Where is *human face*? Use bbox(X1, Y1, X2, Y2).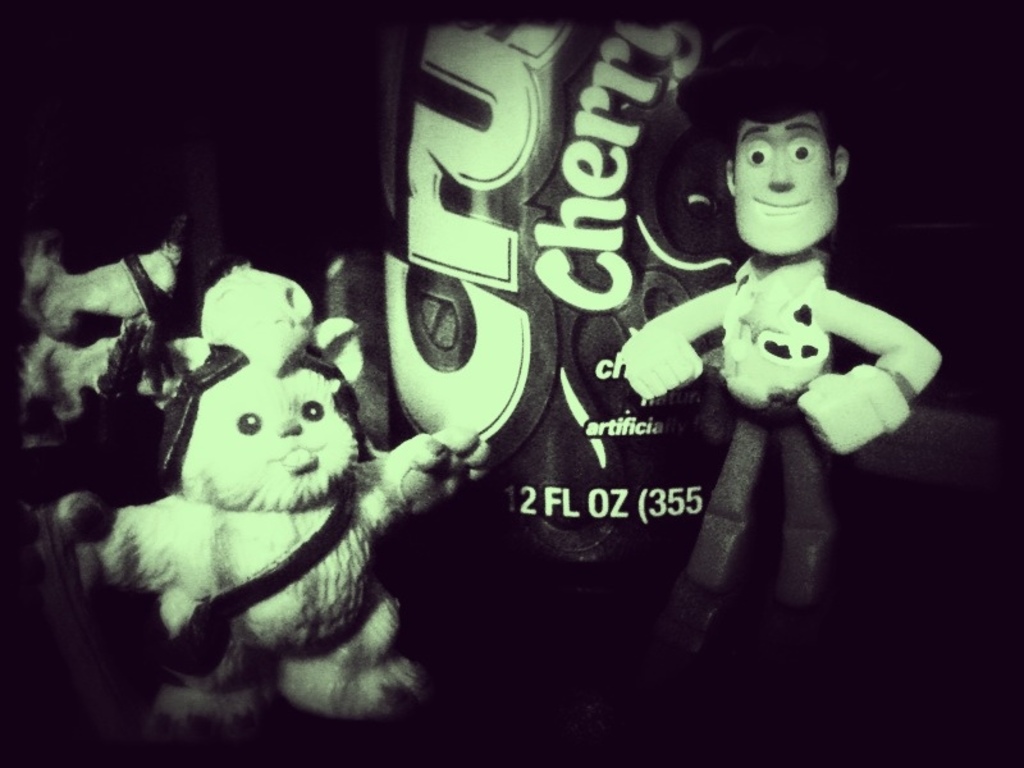
bbox(733, 123, 833, 252).
